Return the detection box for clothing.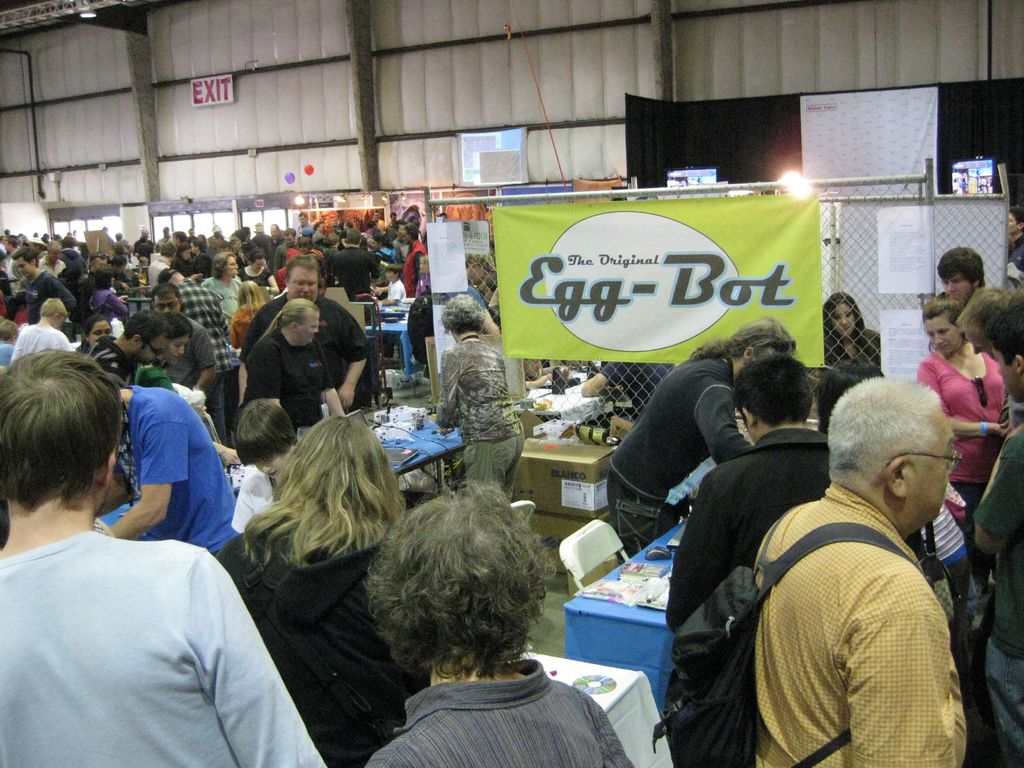
[227, 554, 438, 767].
